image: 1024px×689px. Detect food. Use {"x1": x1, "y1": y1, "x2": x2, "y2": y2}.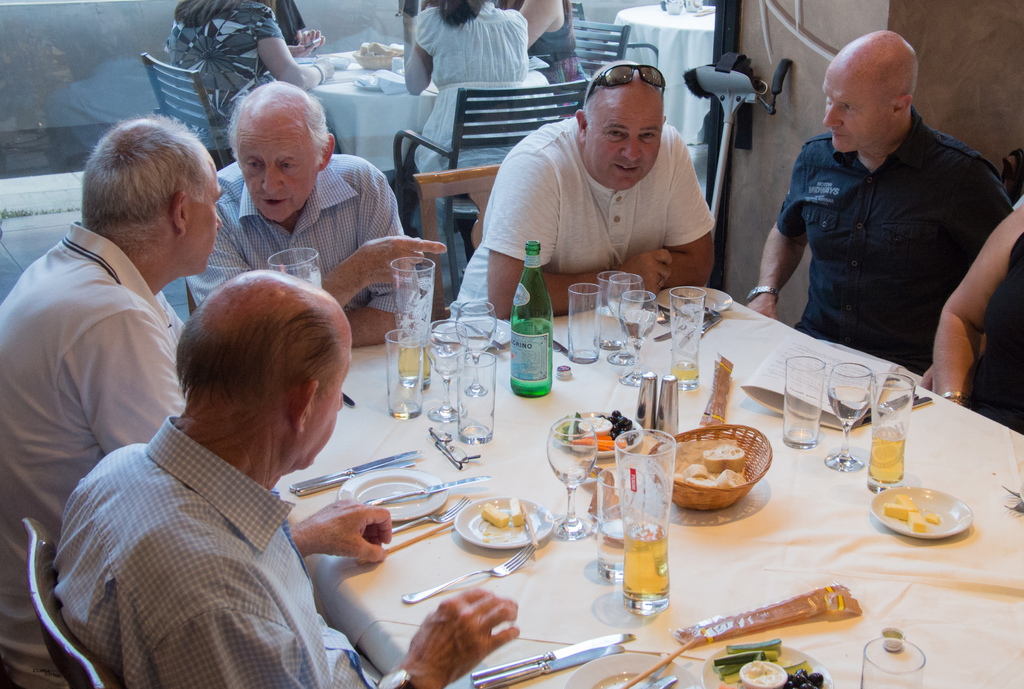
{"x1": 659, "y1": 436, "x2": 750, "y2": 487}.
